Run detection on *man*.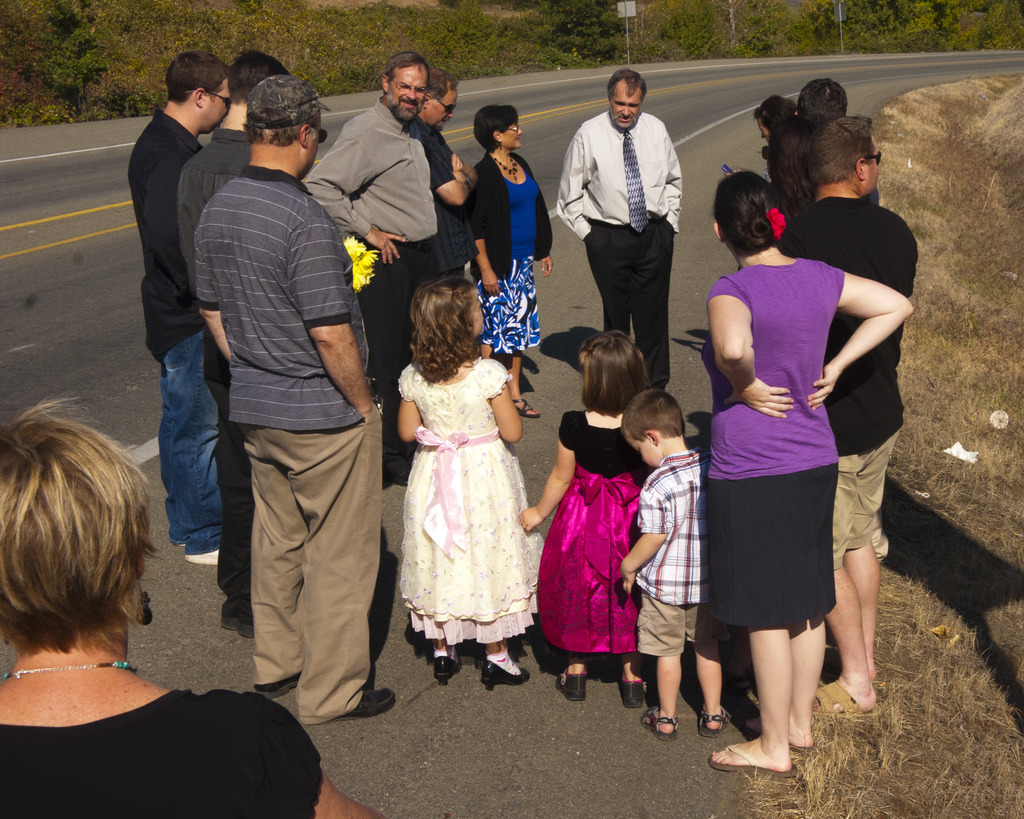
Result: detection(300, 39, 465, 473).
